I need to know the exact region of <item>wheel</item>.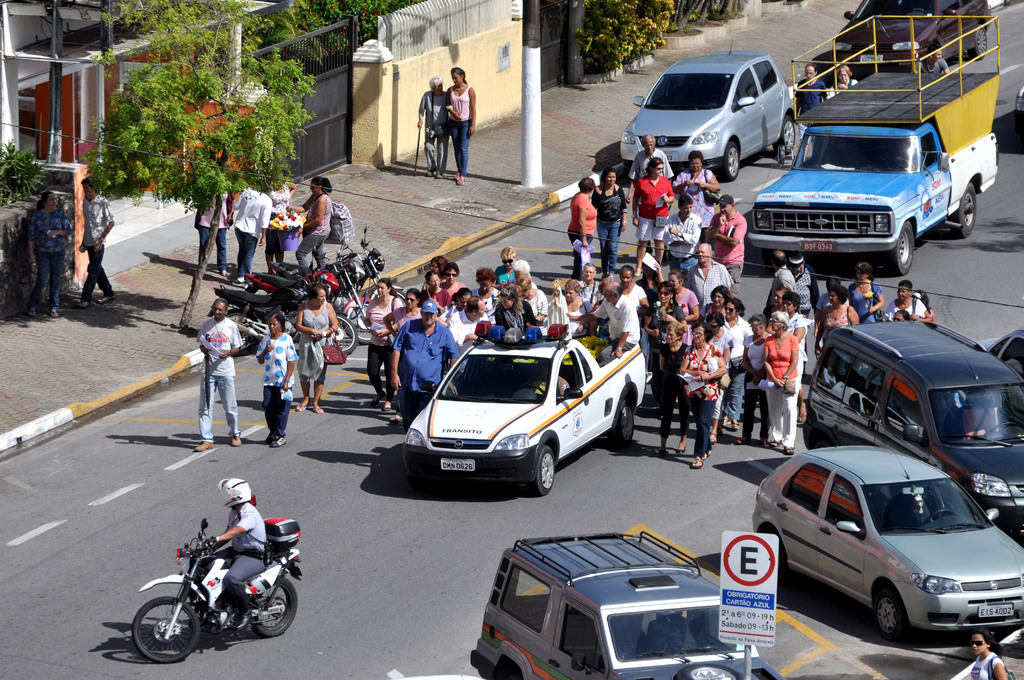
Region: left=982, top=421, right=1015, bottom=438.
